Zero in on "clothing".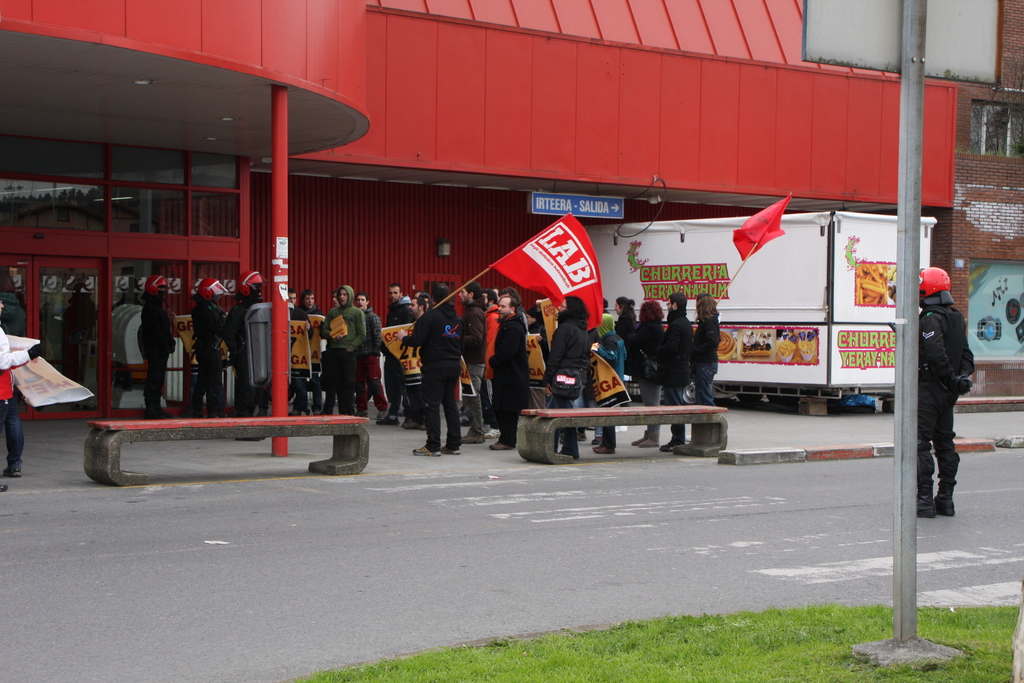
Zeroed in: {"x1": 216, "y1": 297, "x2": 268, "y2": 415}.
